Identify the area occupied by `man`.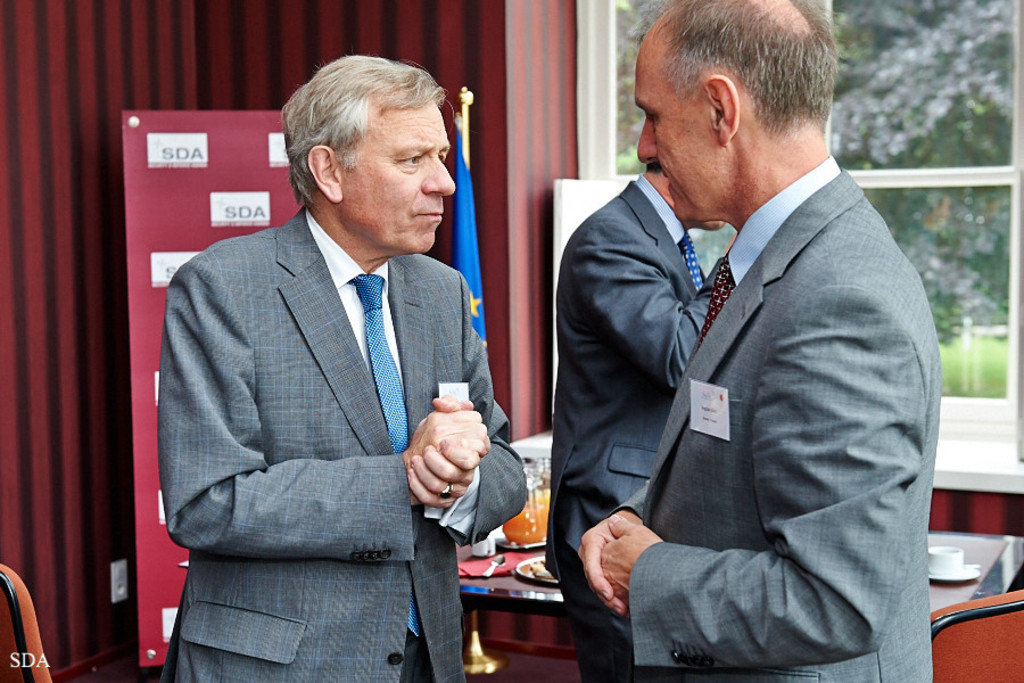
Area: 536/162/730/682.
